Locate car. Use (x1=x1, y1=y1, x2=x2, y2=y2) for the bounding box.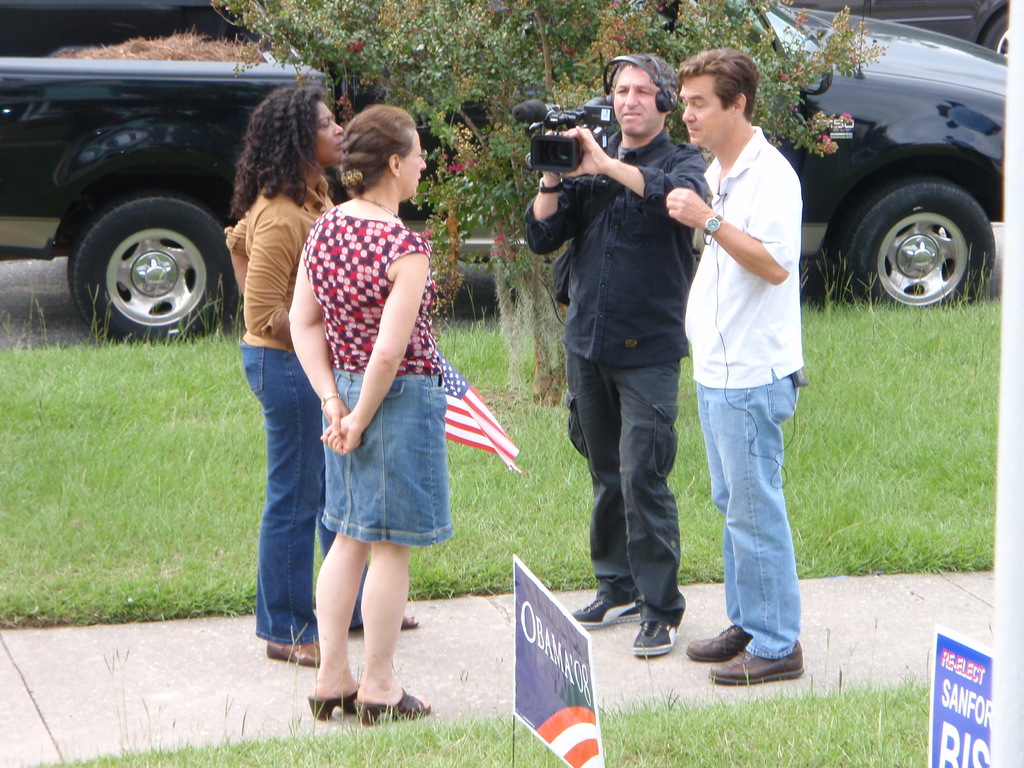
(x1=780, y1=0, x2=1022, y2=56).
